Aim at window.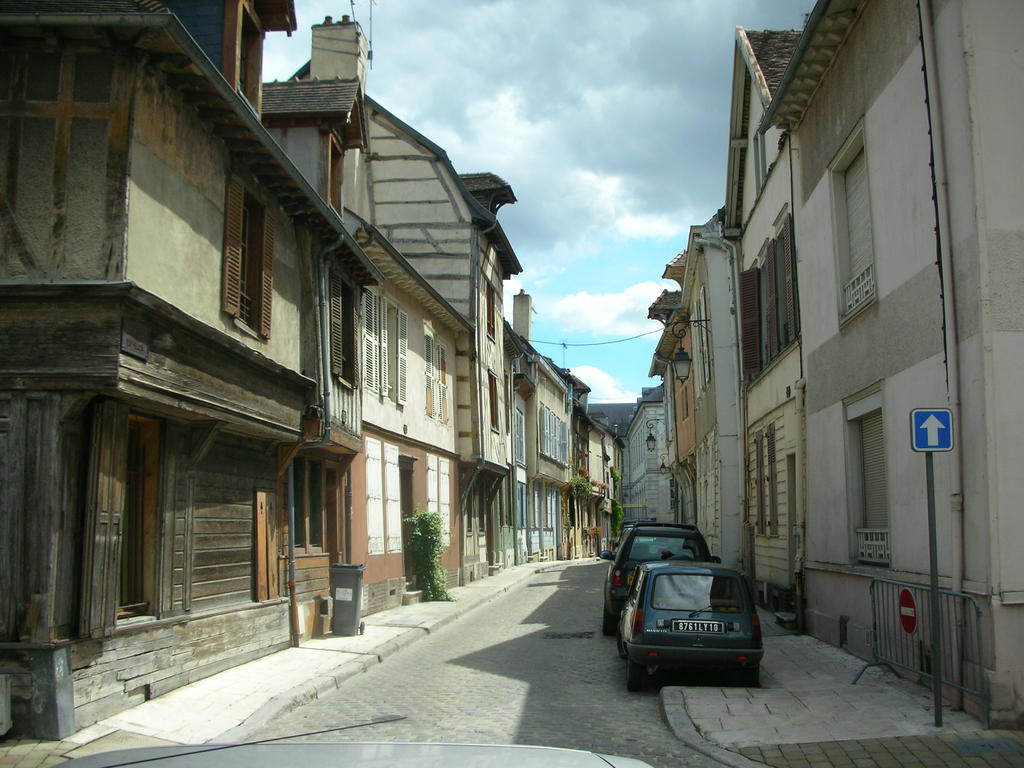
Aimed at [735, 212, 803, 382].
